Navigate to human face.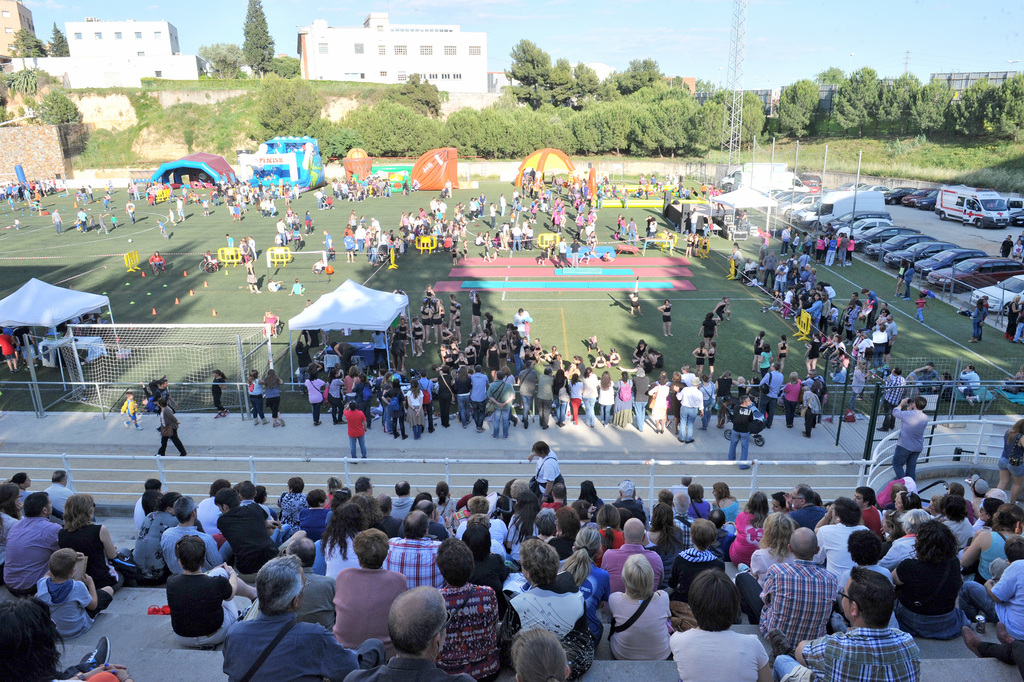
Navigation target: bbox(893, 491, 905, 513).
